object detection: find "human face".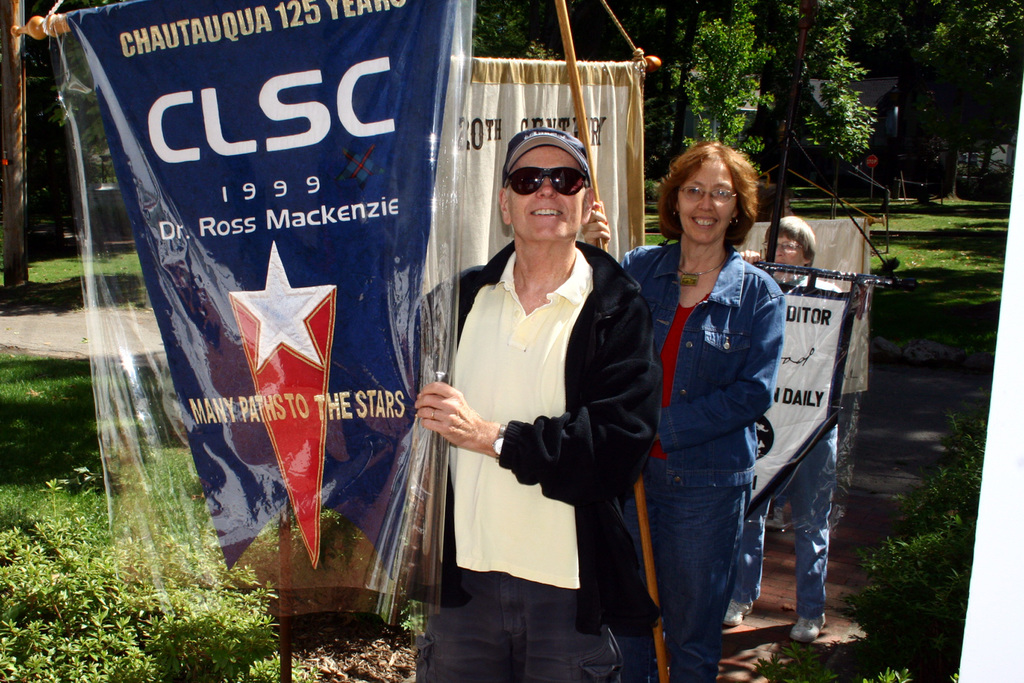
select_region(764, 231, 805, 265).
